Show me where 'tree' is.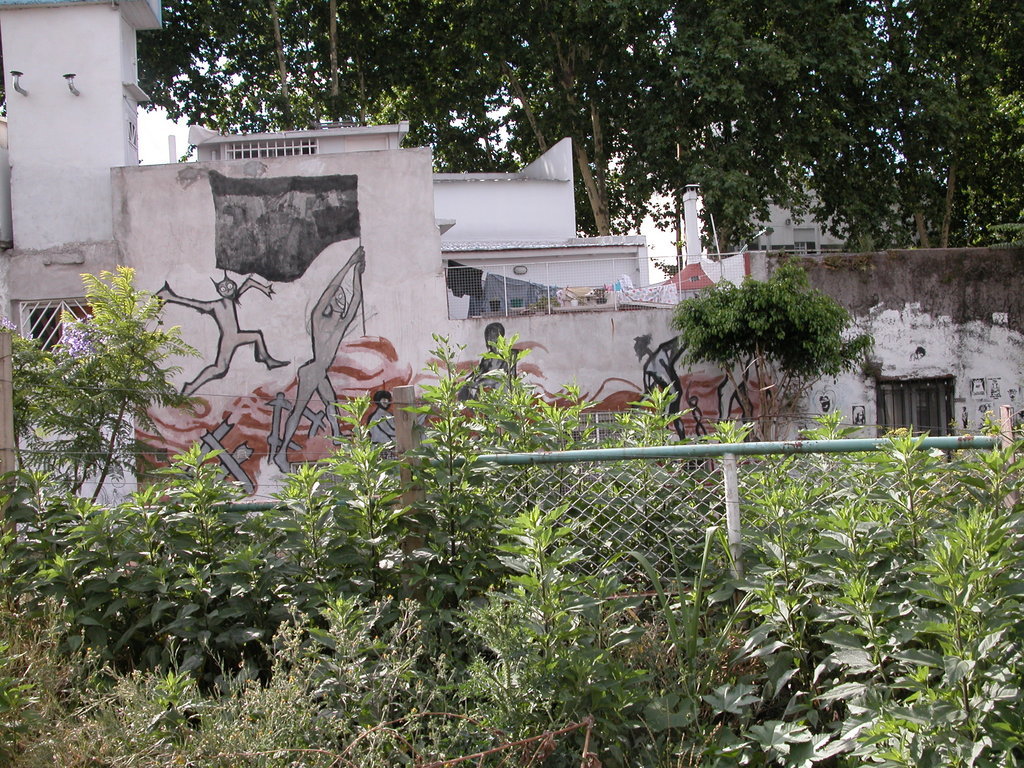
'tree' is at <region>478, 0, 695, 216</region>.
